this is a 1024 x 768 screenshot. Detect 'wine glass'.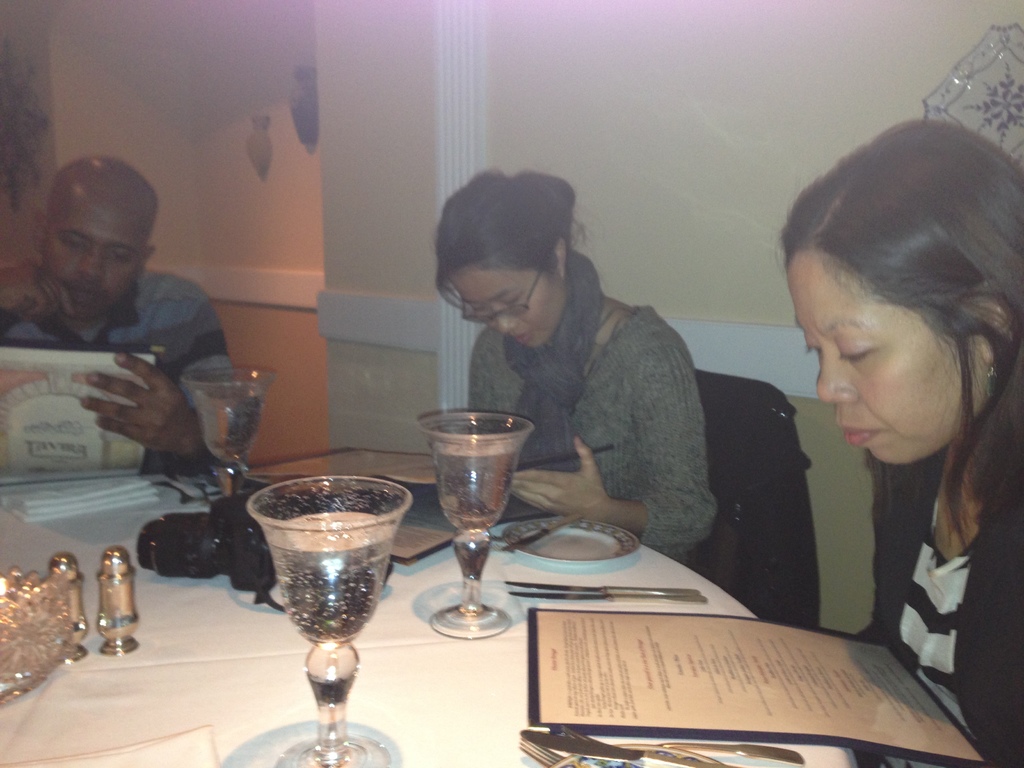
bbox(418, 410, 532, 638).
